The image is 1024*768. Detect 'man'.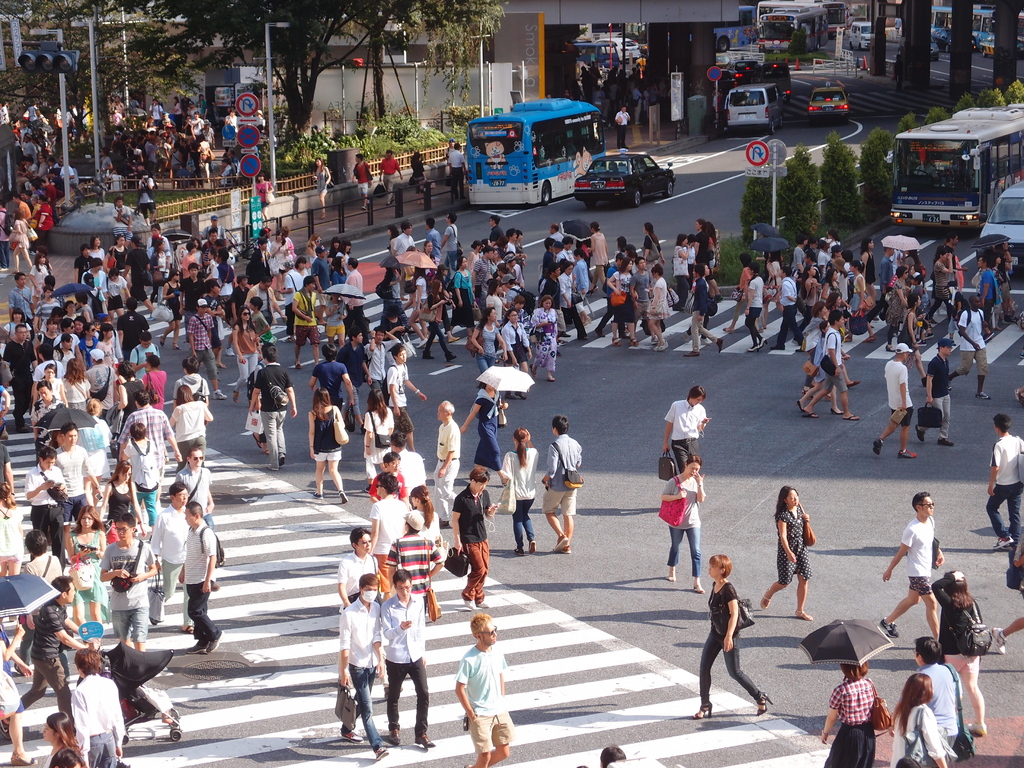
Detection: <box>73,653,120,767</box>.
